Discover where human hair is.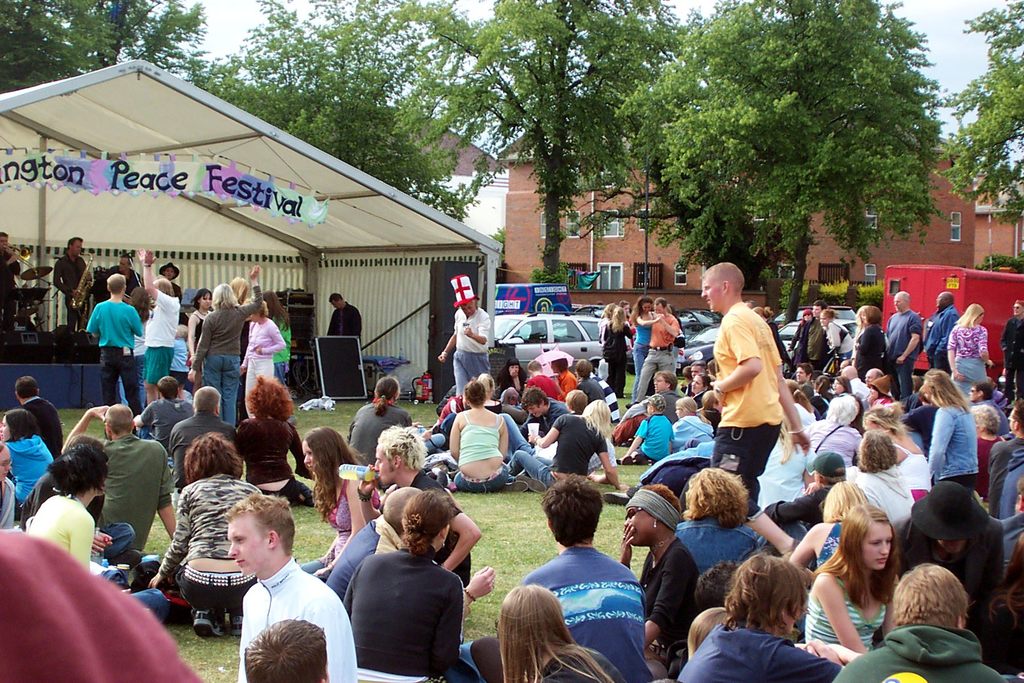
Discovered at 821, 479, 867, 523.
